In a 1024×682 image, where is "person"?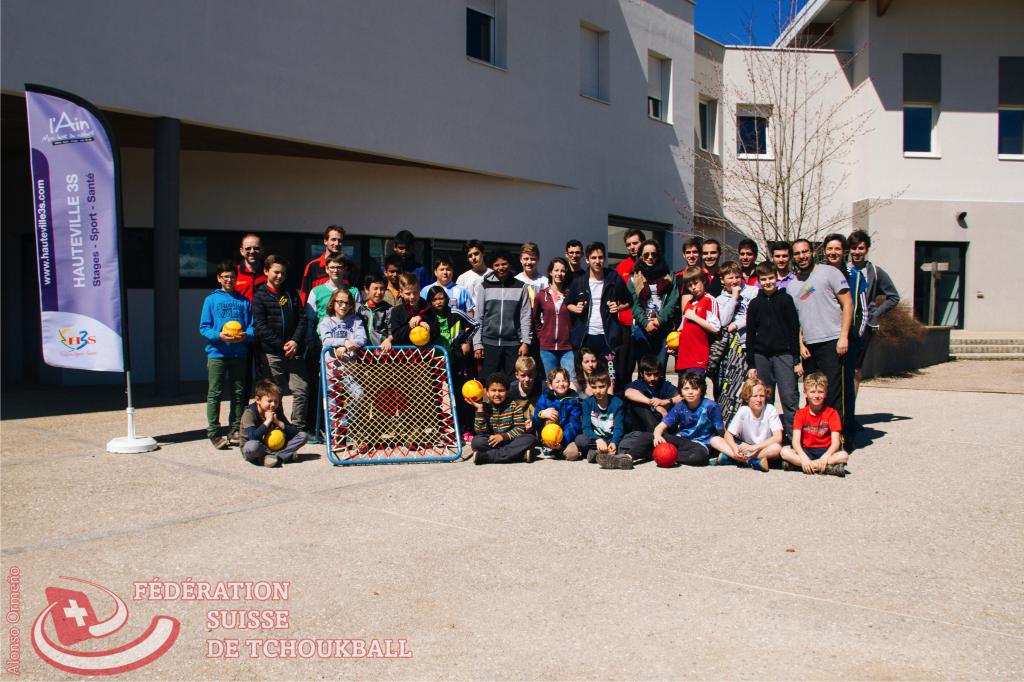
box=[742, 255, 805, 443].
